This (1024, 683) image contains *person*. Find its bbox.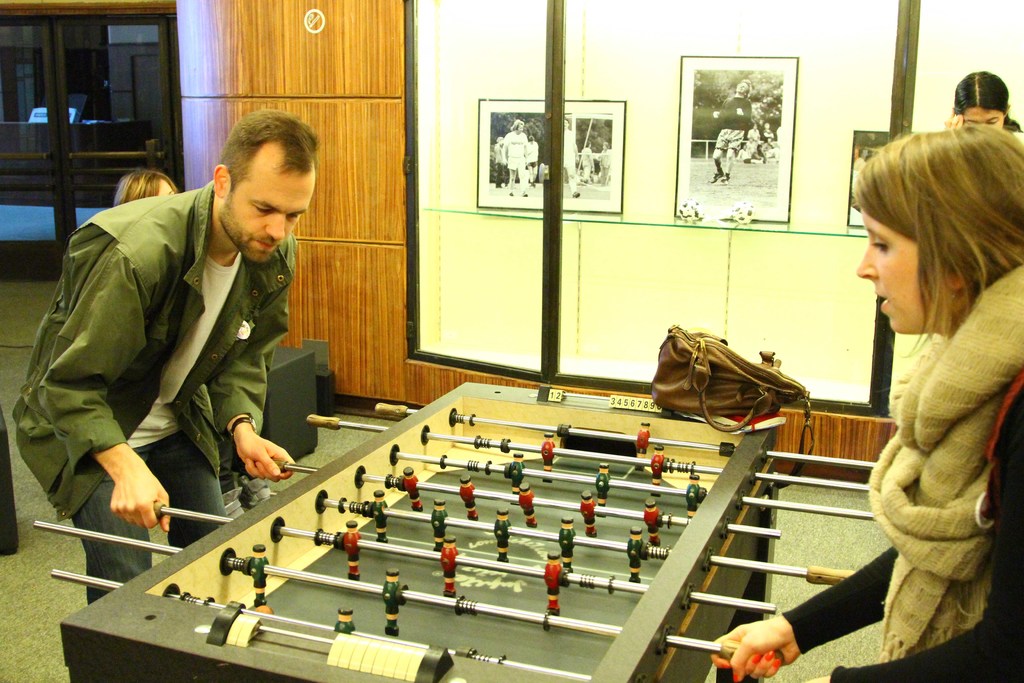
box=[113, 170, 179, 206].
